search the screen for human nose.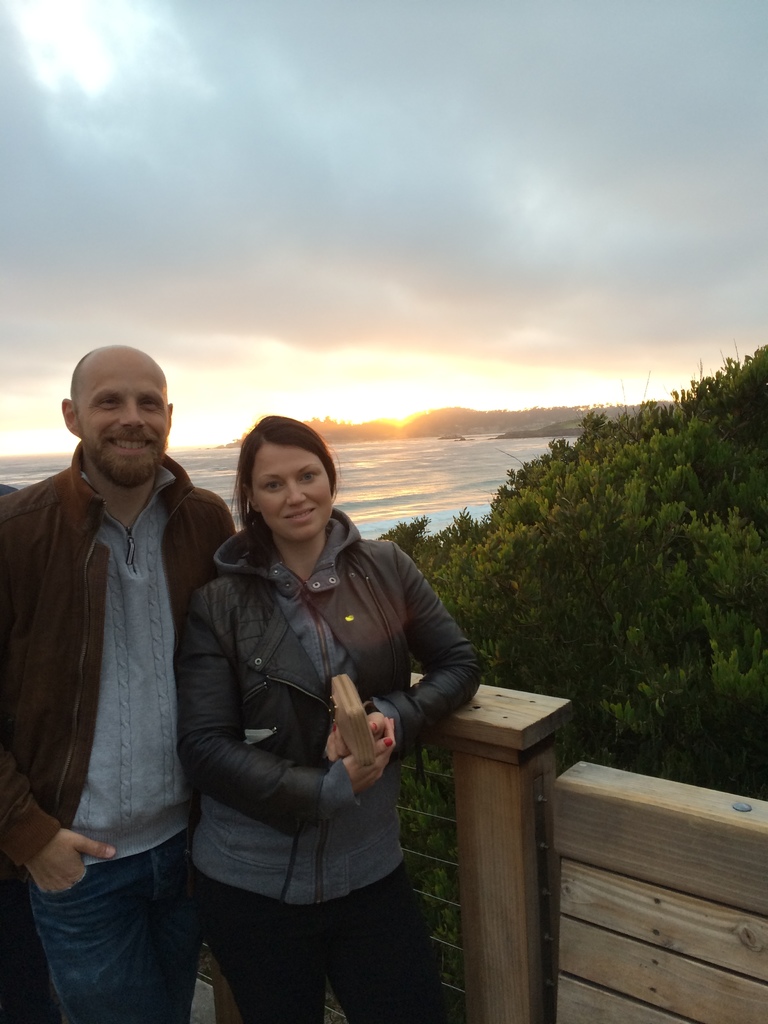
Found at x1=285 y1=481 x2=307 y2=508.
